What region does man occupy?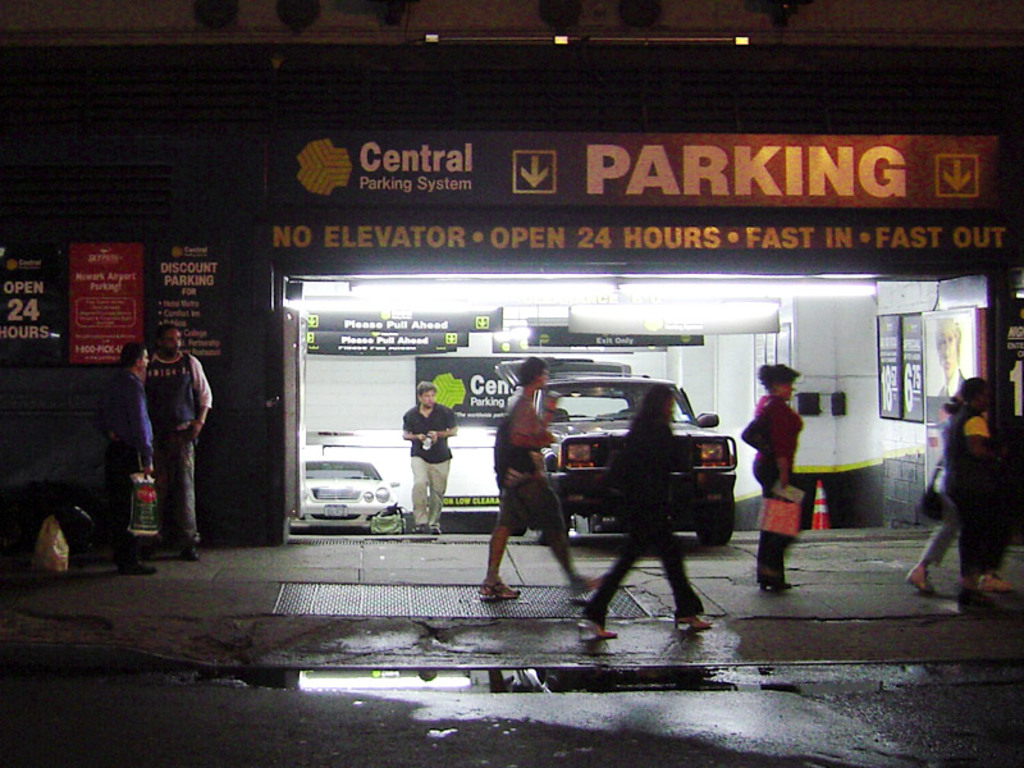
bbox(398, 376, 465, 538).
